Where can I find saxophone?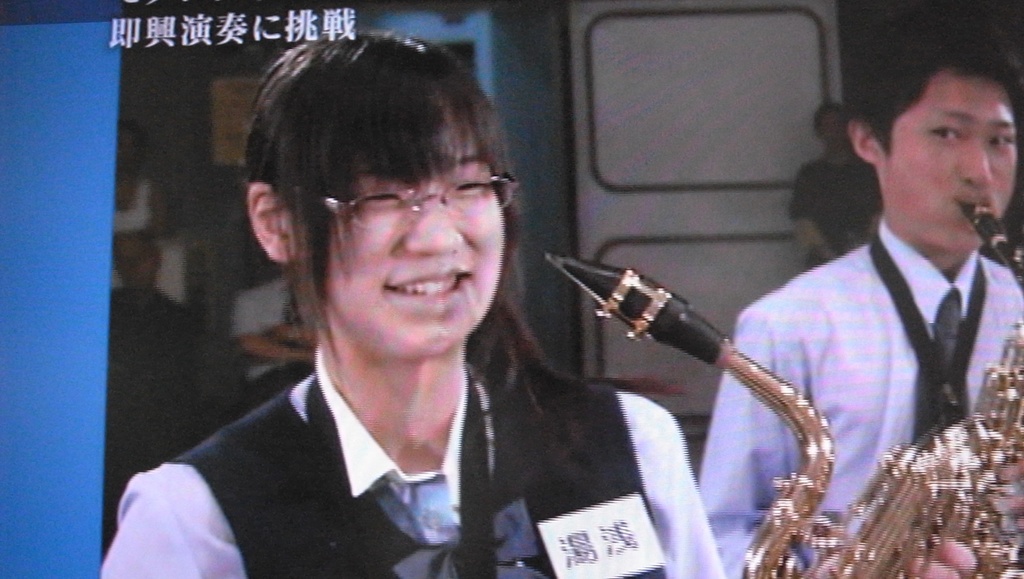
You can find it at {"left": 536, "top": 253, "right": 986, "bottom": 578}.
